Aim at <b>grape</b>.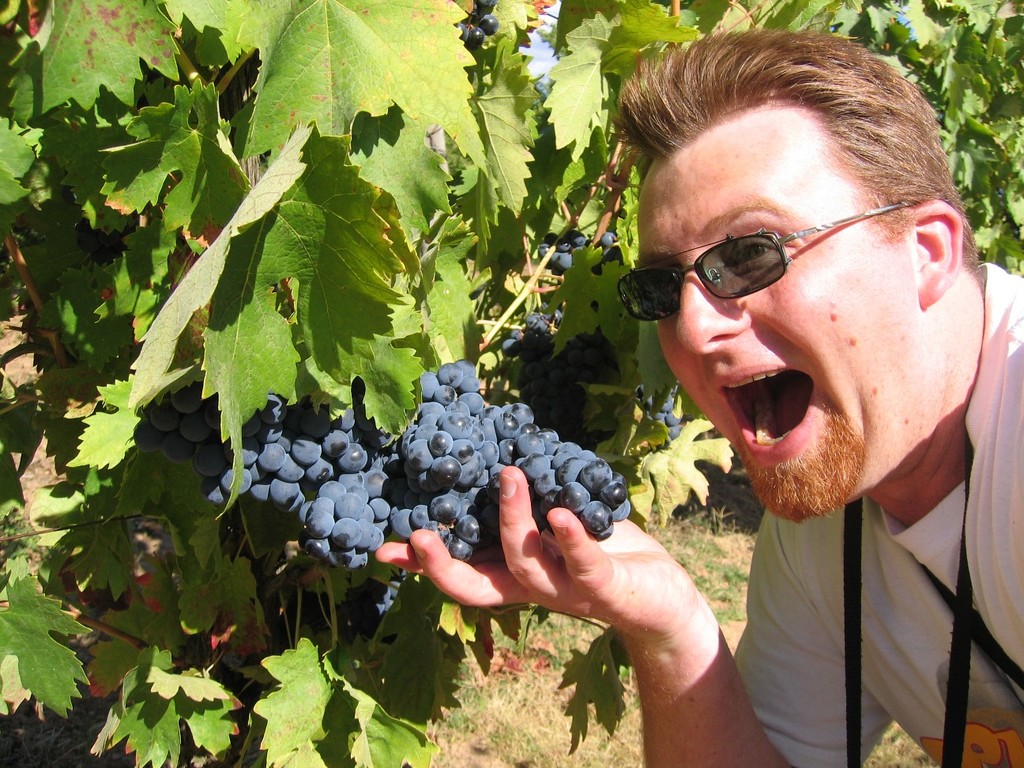
Aimed at Rect(601, 230, 613, 245).
